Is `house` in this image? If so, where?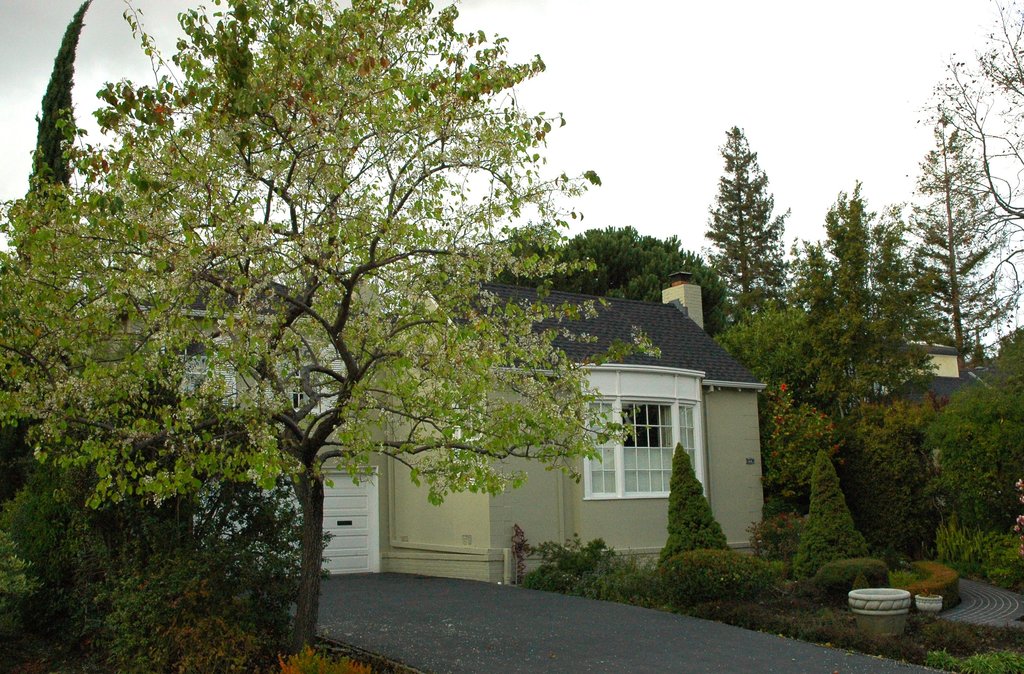
Yes, at crop(876, 336, 963, 411).
